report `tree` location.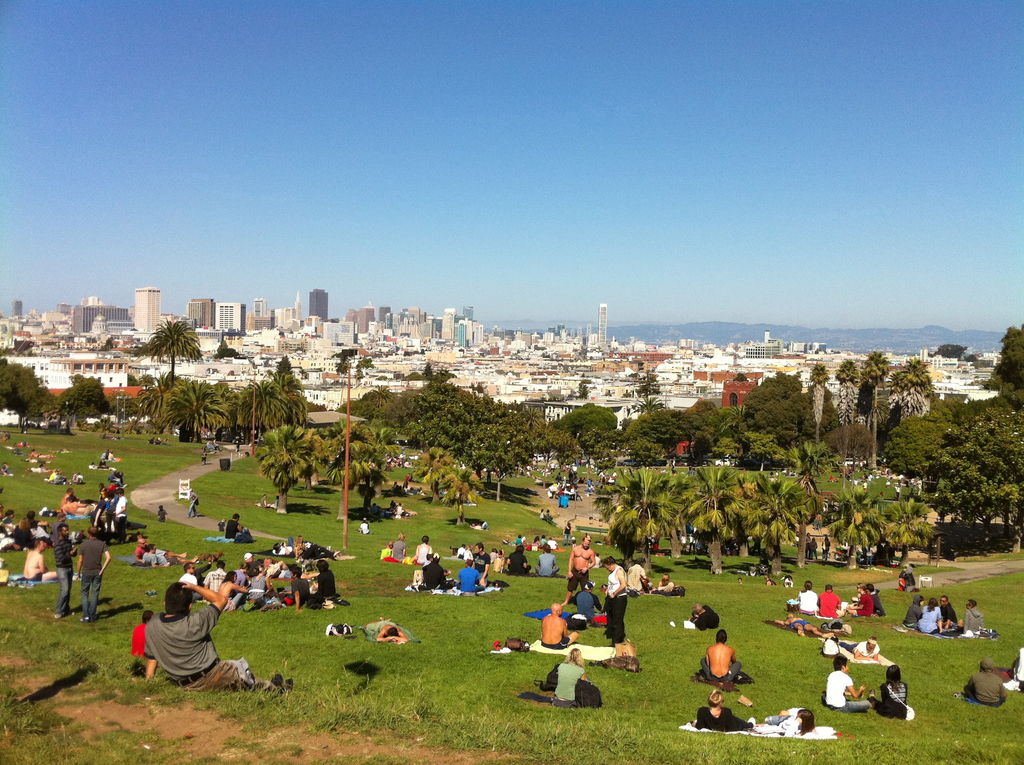
Report: BBox(255, 421, 312, 513).
